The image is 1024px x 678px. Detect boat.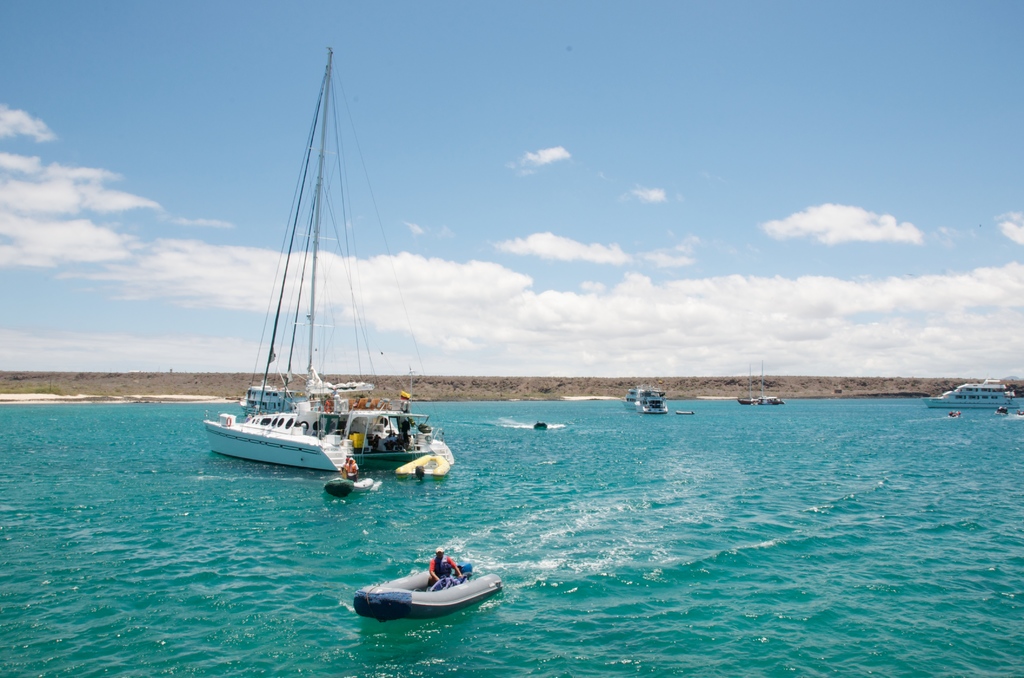
Detection: (920, 382, 1016, 410).
